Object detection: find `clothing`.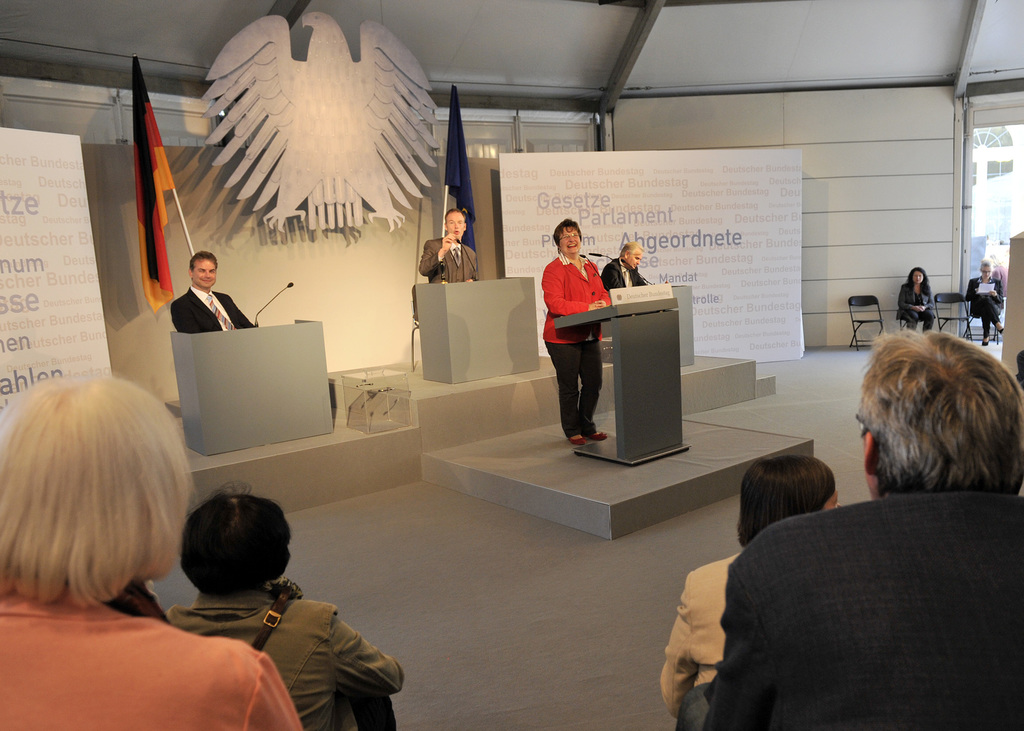
[left=169, top=283, right=254, bottom=336].
